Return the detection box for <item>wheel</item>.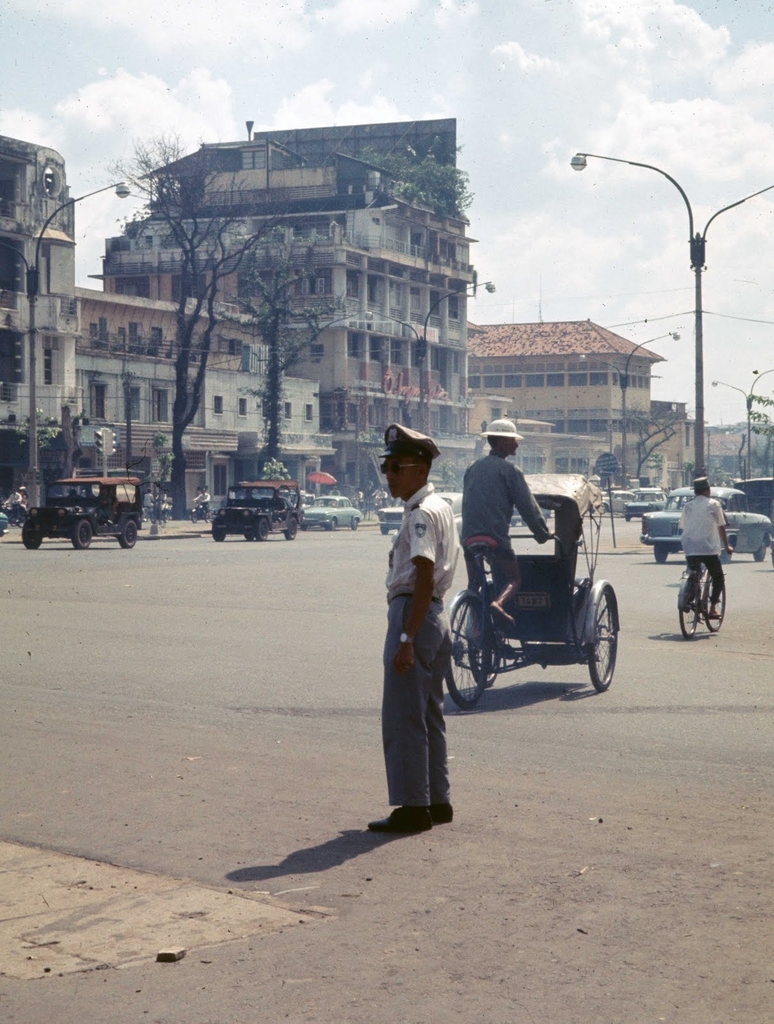
{"left": 20, "top": 516, "right": 45, "bottom": 547}.
